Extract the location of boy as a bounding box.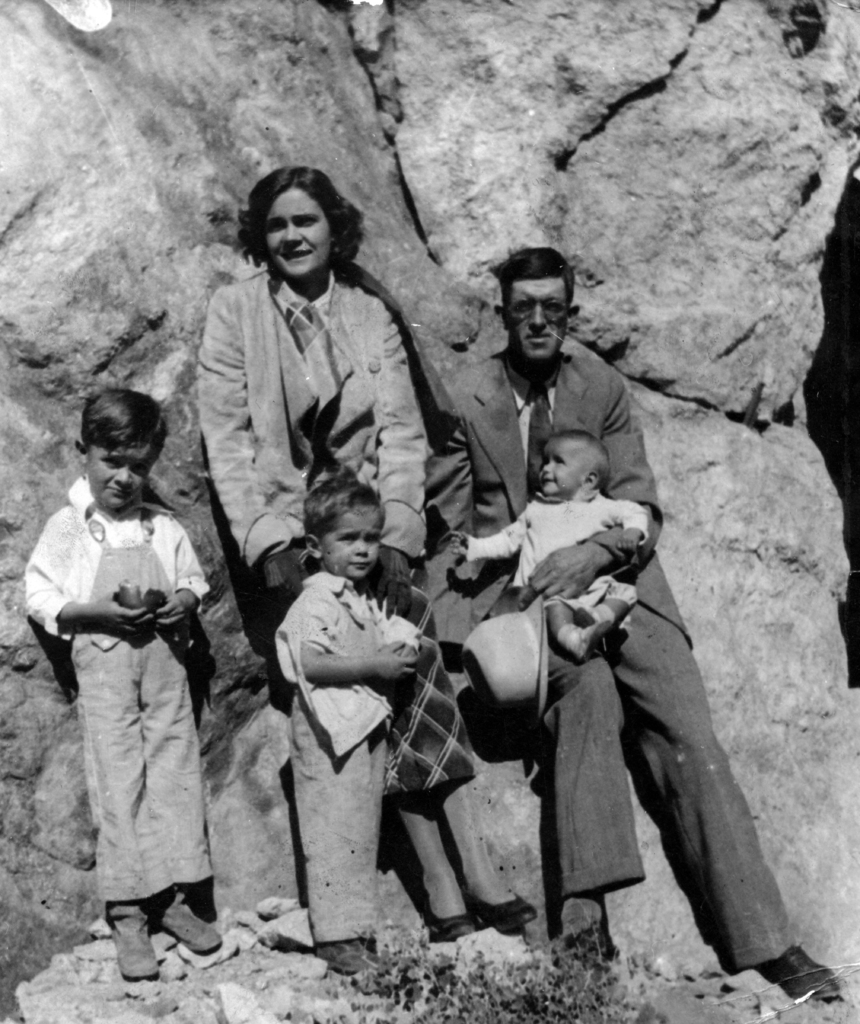
[x1=275, y1=472, x2=483, y2=975].
